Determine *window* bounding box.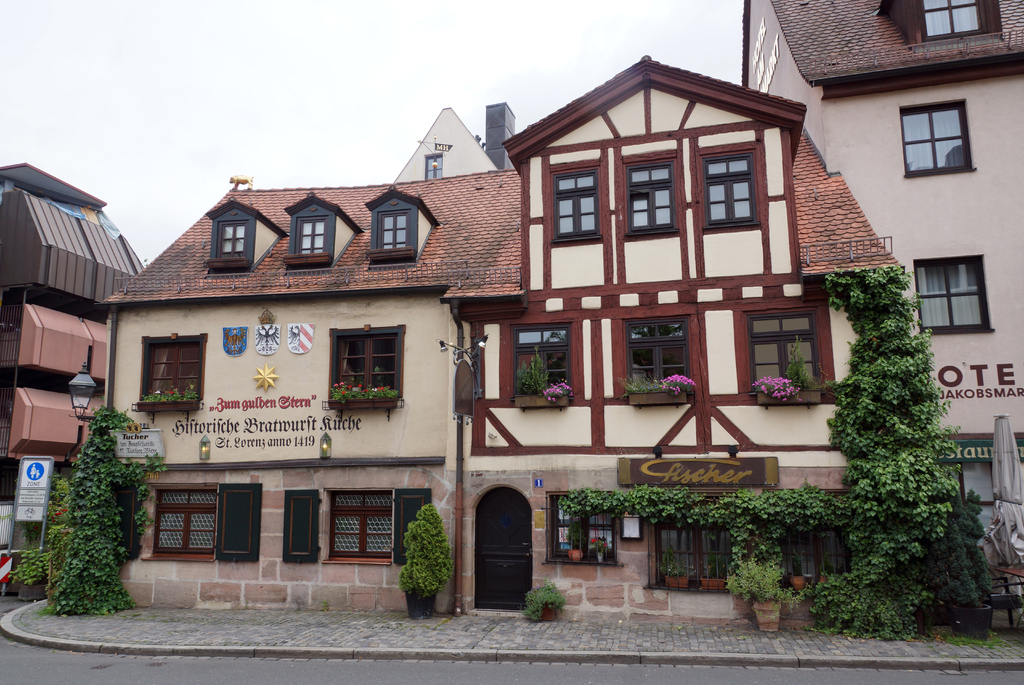
Determined: <box>291,216,335,262</box>.
